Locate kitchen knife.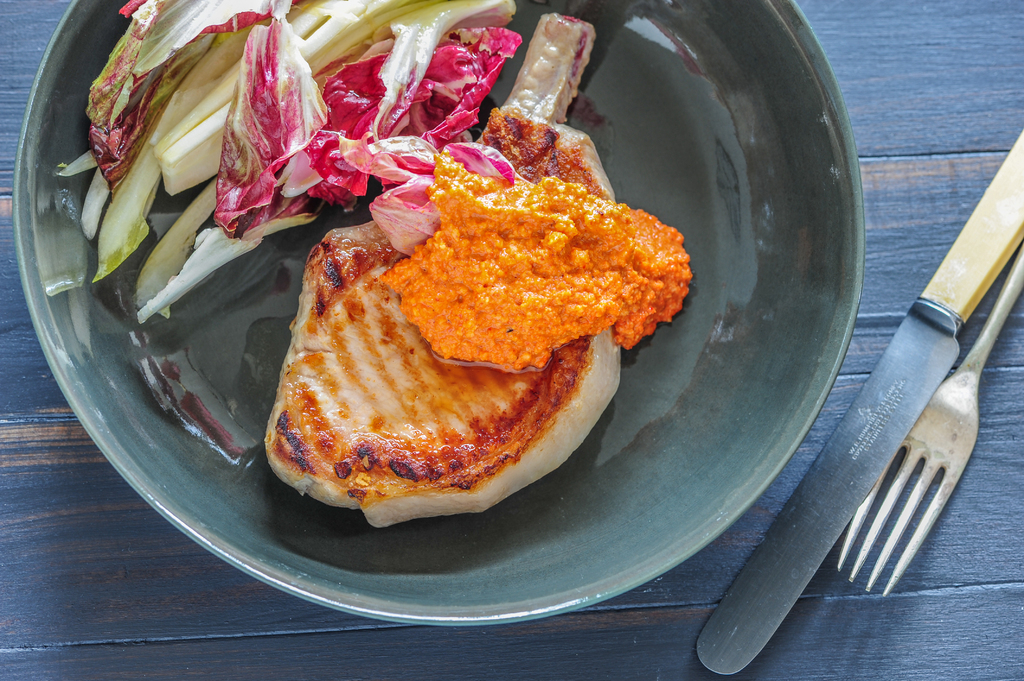
Bounding box: 695,121,1023,680.
